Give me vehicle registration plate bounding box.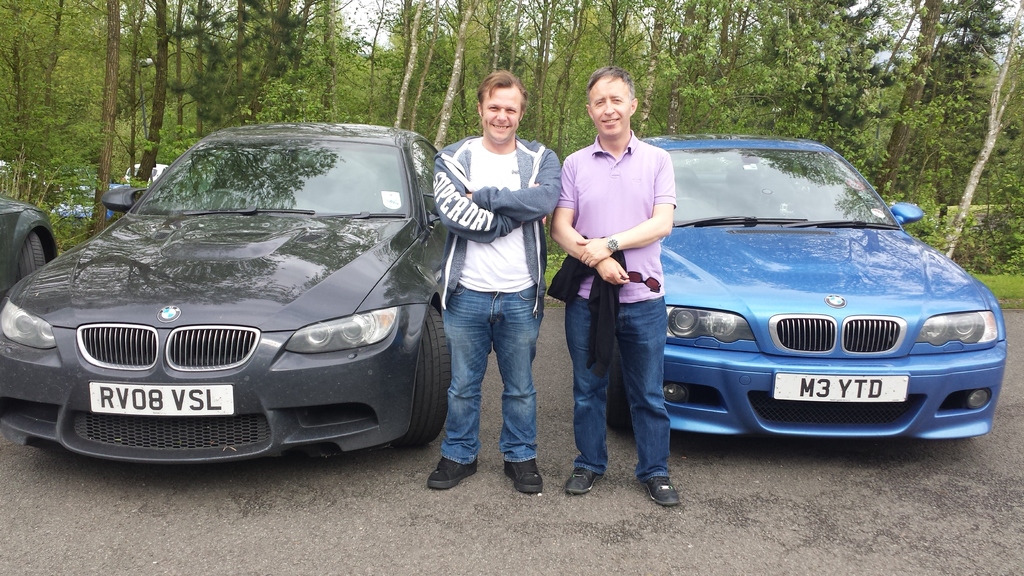
[771, 372, 908, 404].
